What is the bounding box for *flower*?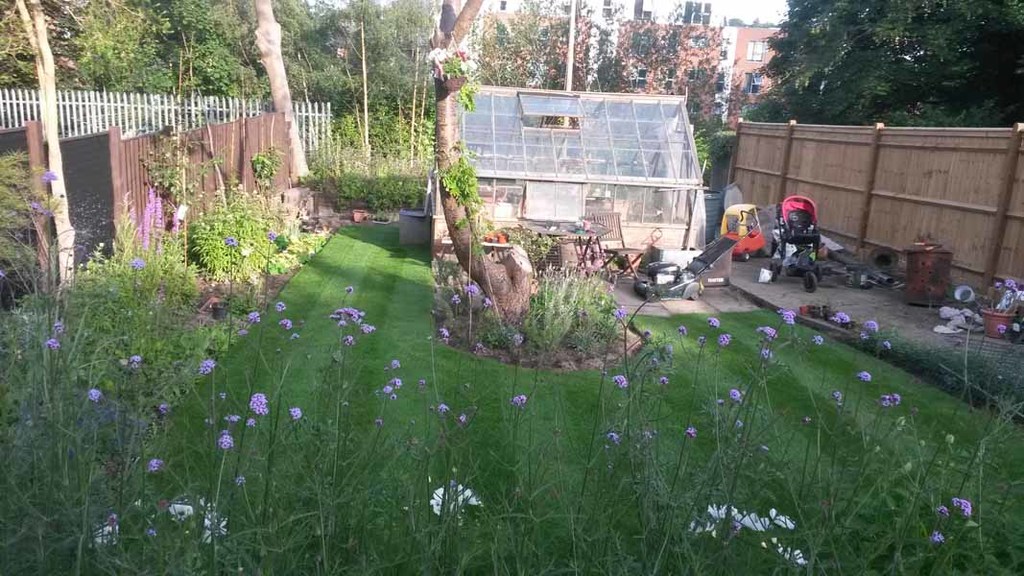
crop(147, 460, 164, 472).
